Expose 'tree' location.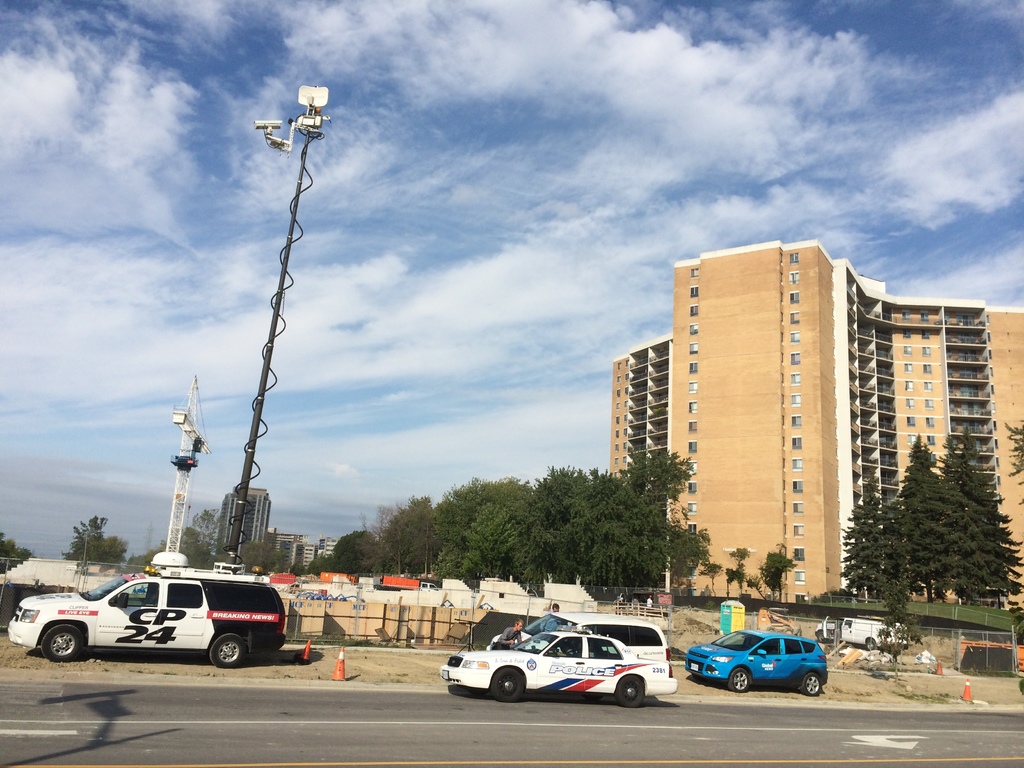
Exposed at 697, 561, 721, 598.
